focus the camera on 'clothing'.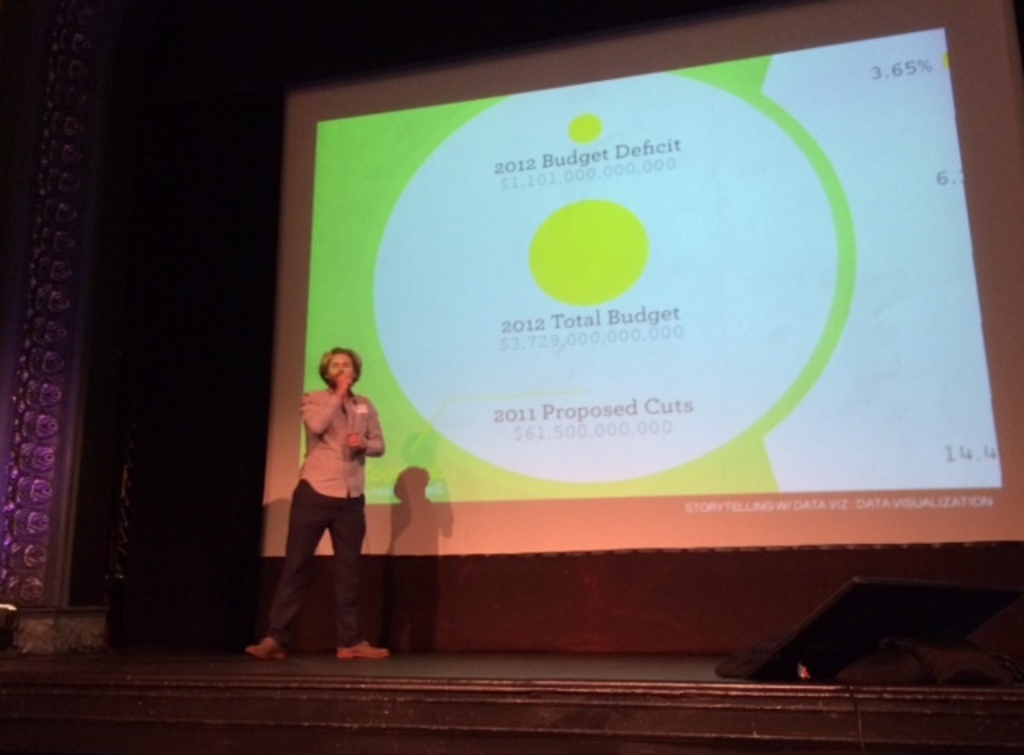
Focus region: detection(246, 379, 389, 665).
